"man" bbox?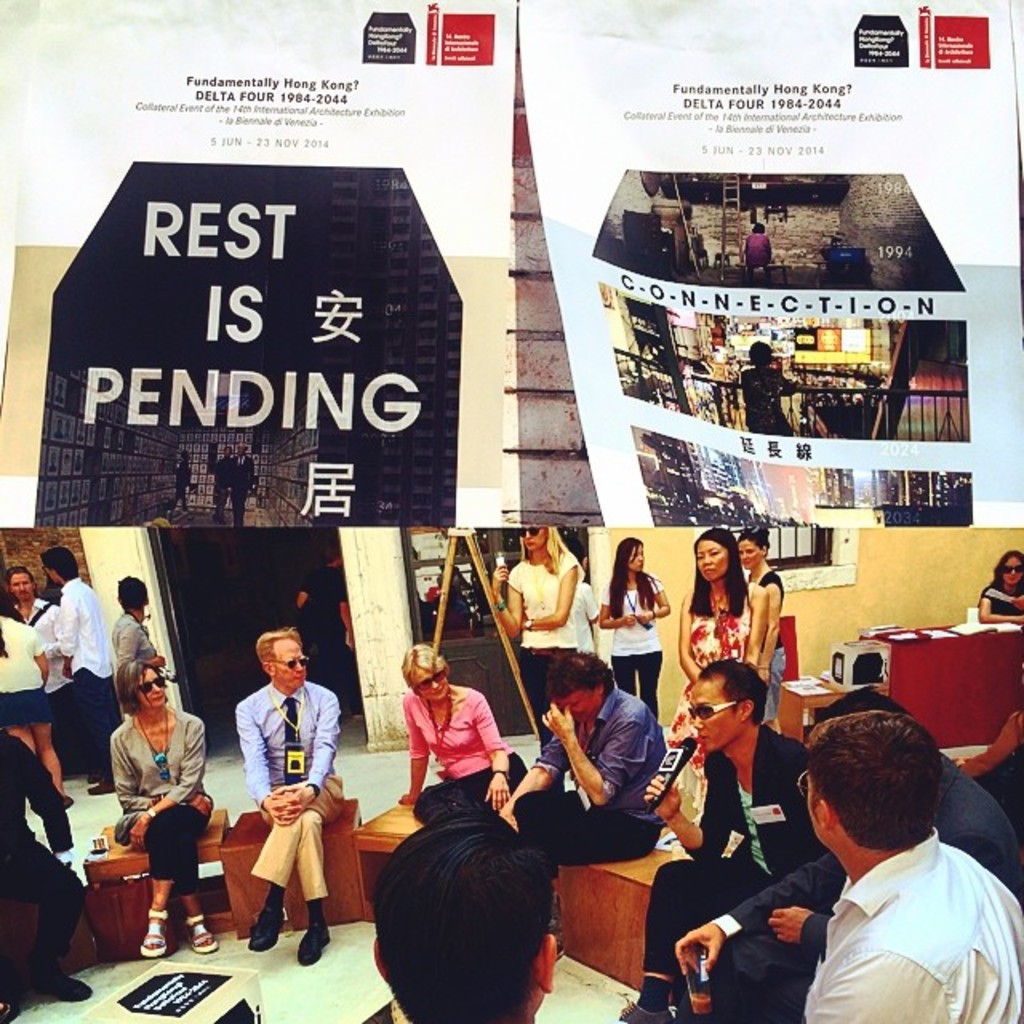
(37,546,126,797)
